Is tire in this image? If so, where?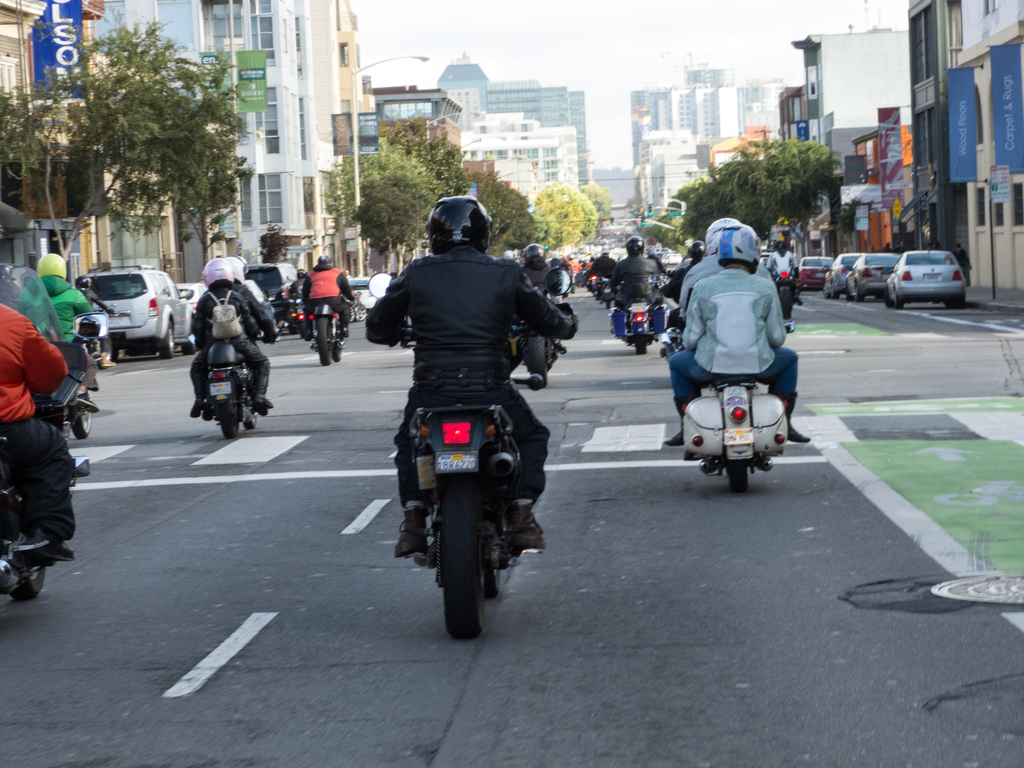
Yes, at select_region(893, 291, 907, 309).
